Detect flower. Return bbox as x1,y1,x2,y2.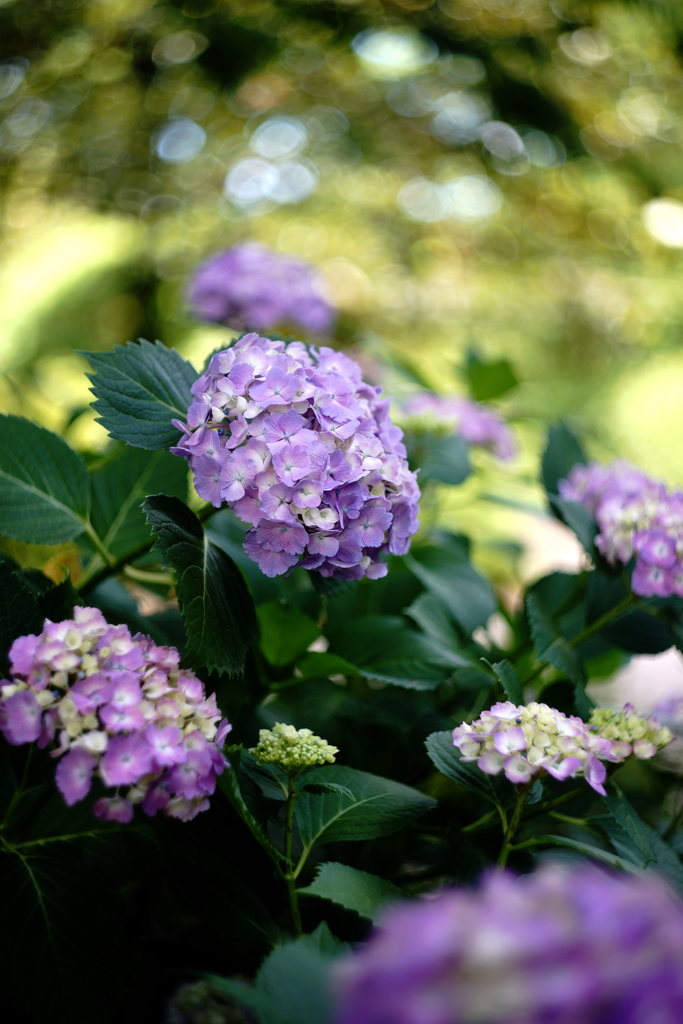
448,695,613,798.
